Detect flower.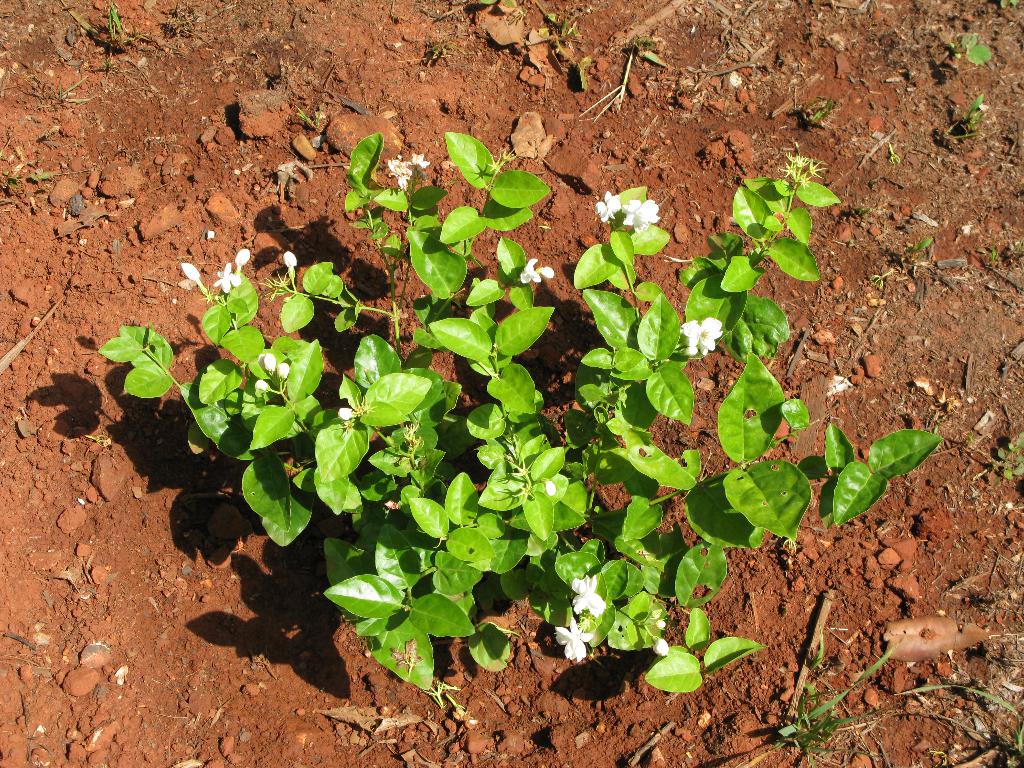
Detected at bbox(276, 361, 291, 378).
